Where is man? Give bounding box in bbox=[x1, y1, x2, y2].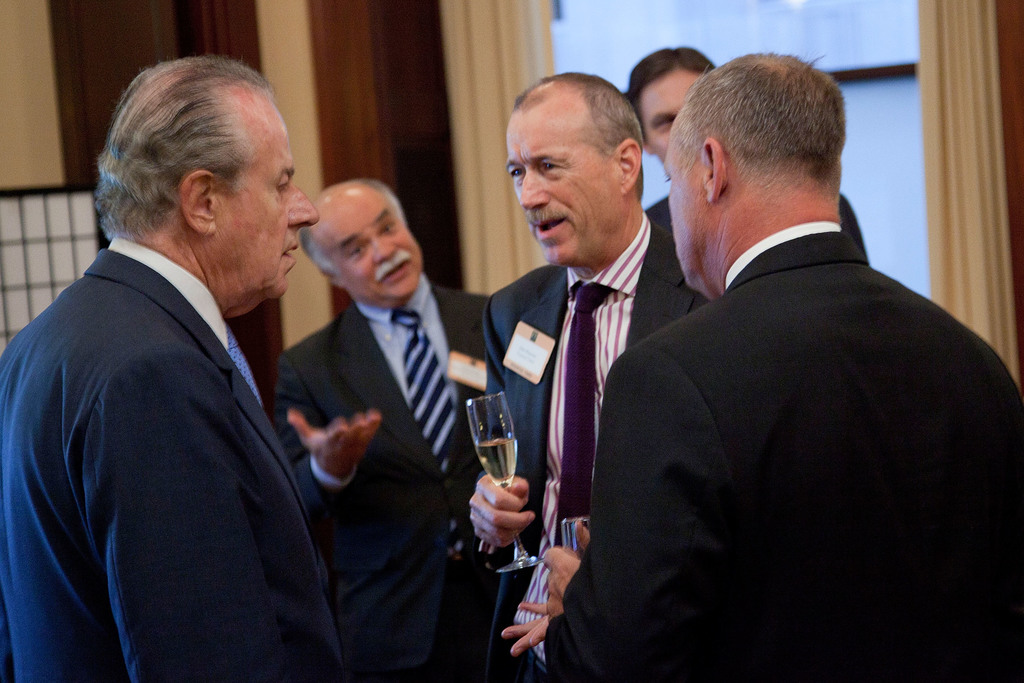
bbox=[274, 180, 488, 682].
